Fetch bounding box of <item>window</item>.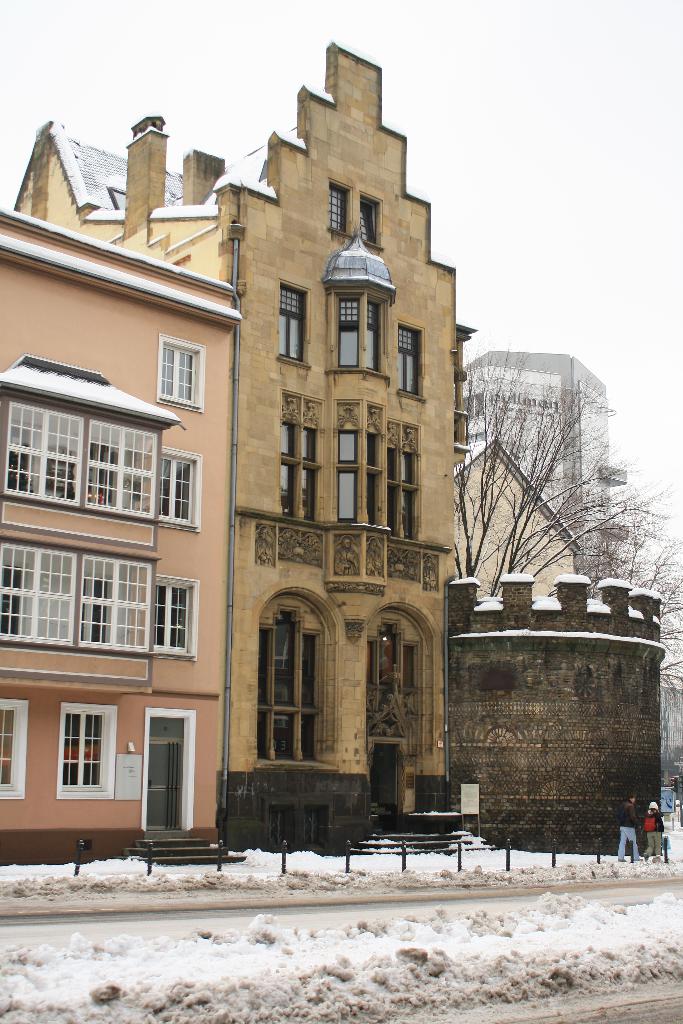
Bbox: {"left": 69, "top": 553, "right": 154, "bottom": 658}.
